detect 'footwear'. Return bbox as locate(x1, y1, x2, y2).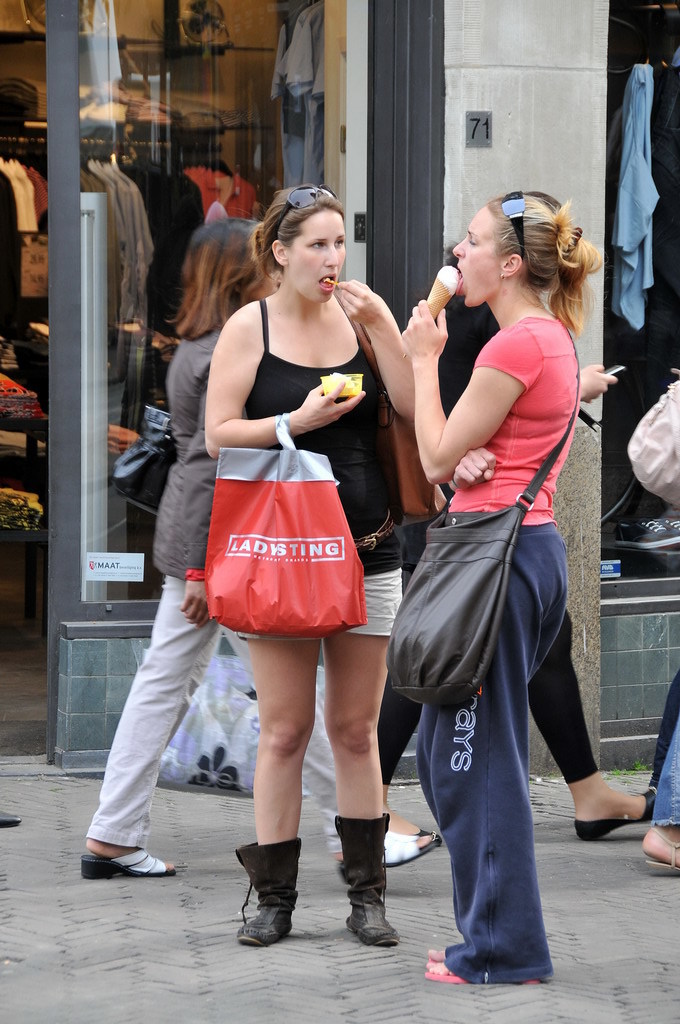
locate(412, 824, 442, 848).
